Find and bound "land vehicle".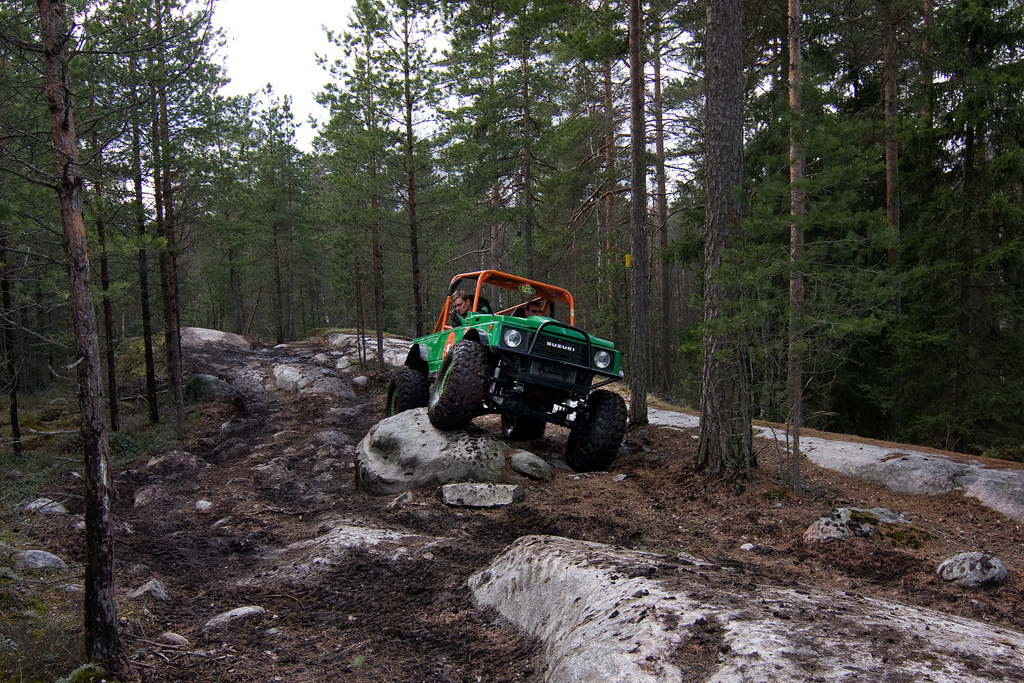
Bound: [413,256,644,477].
